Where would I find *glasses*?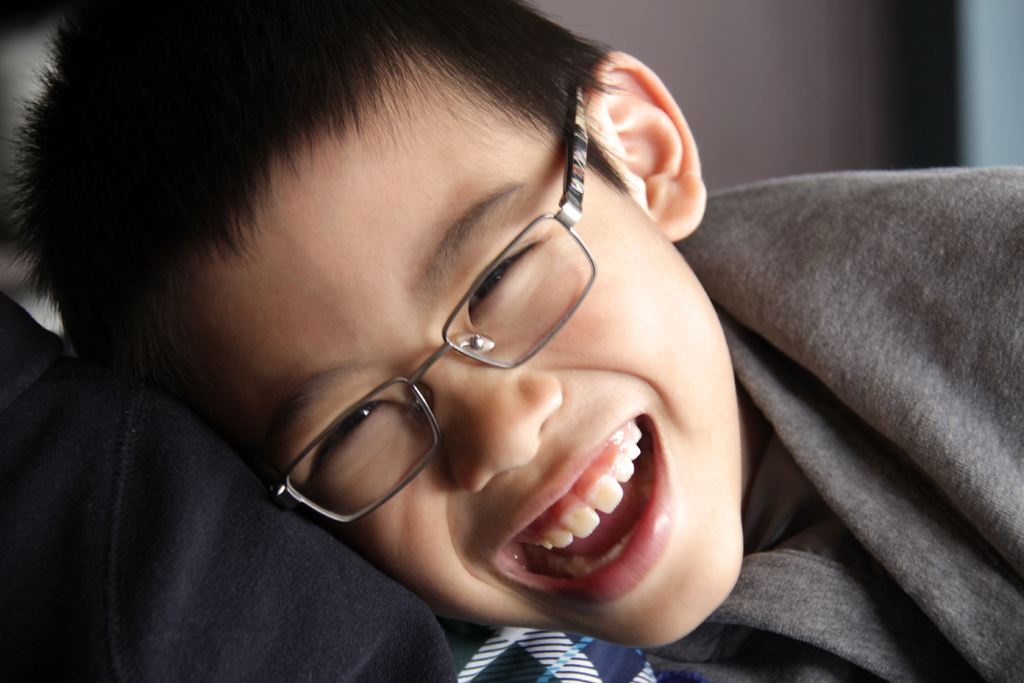
At 253 76 593 523.
